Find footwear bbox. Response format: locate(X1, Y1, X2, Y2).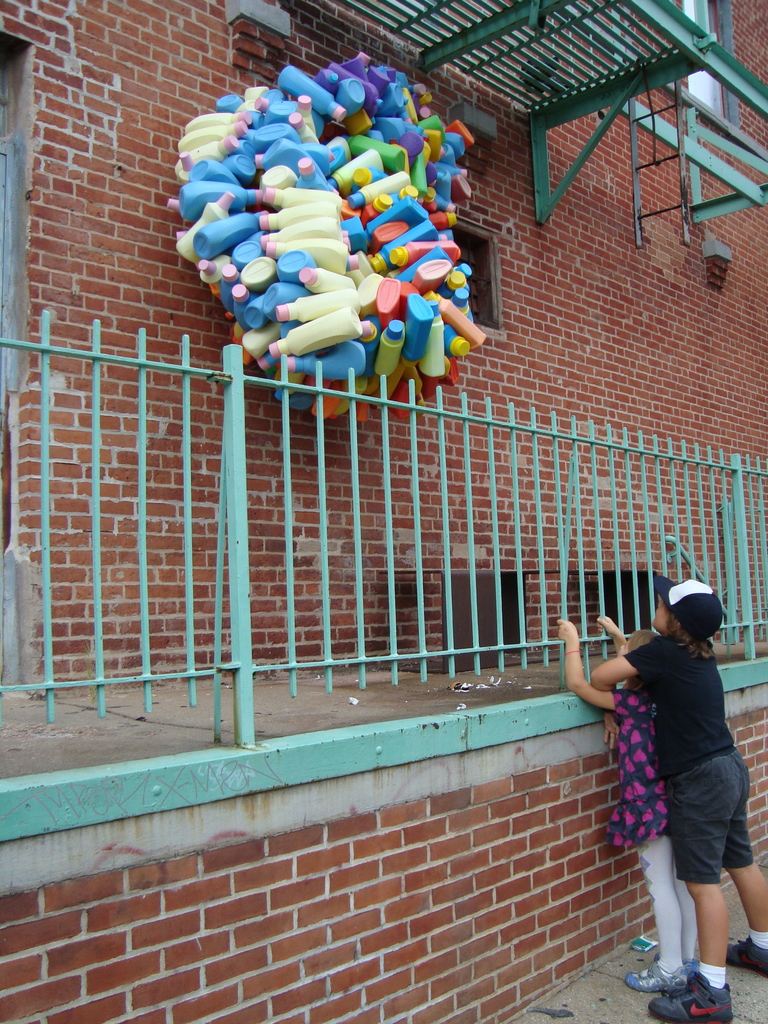
locate(620, 953, 690, 995).
